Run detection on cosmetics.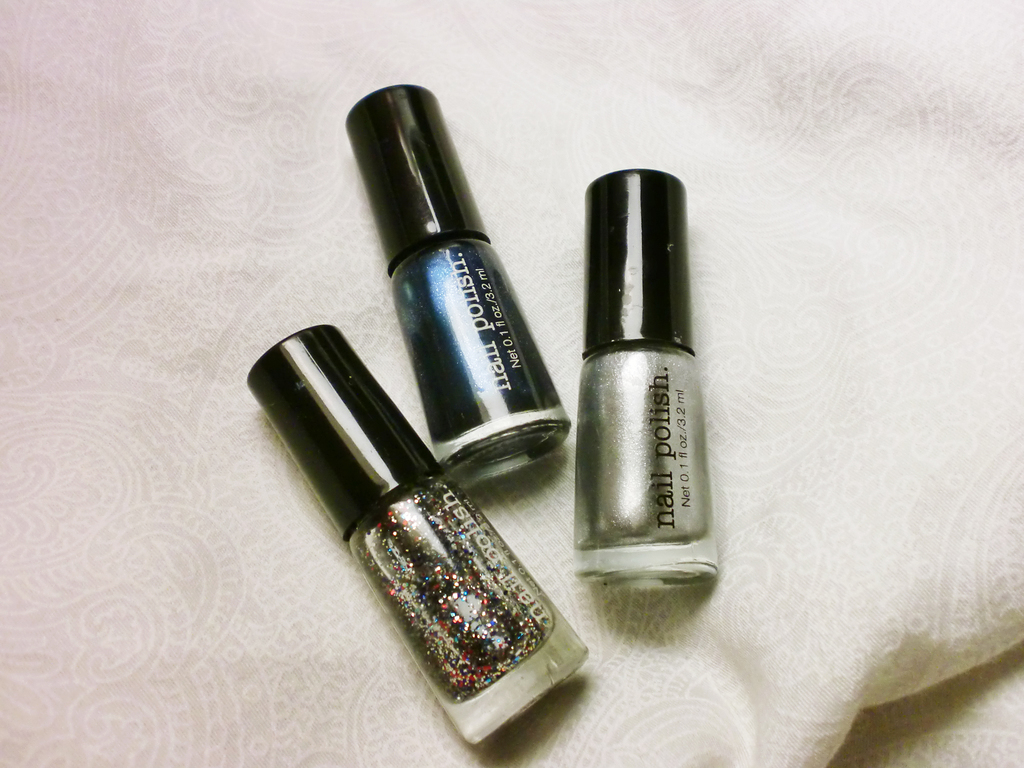
Result: x1=565 y1=162 x2=726 y2=592.
